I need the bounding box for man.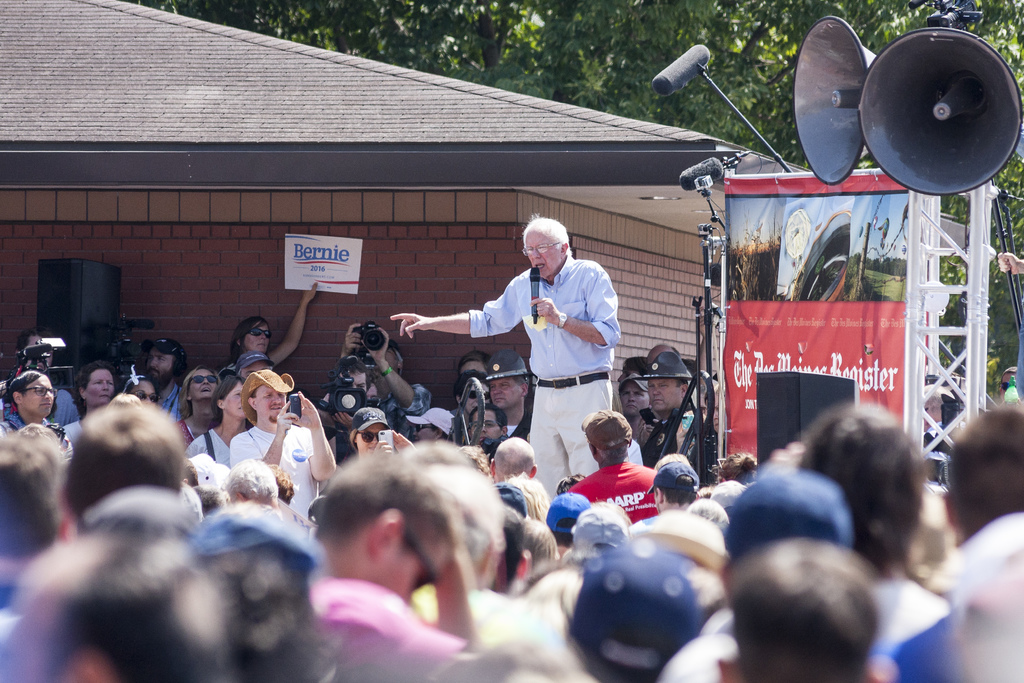
Here it is: 0, 372, 74, 470.
